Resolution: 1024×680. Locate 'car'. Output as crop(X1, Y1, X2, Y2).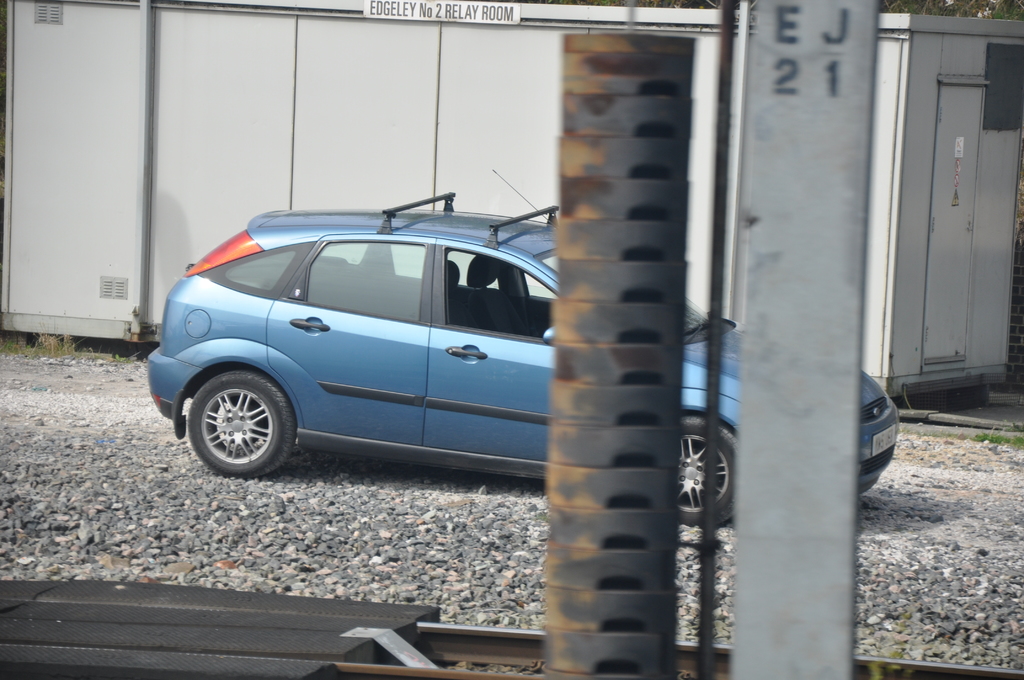
crop(90, 124, 842, 522).
